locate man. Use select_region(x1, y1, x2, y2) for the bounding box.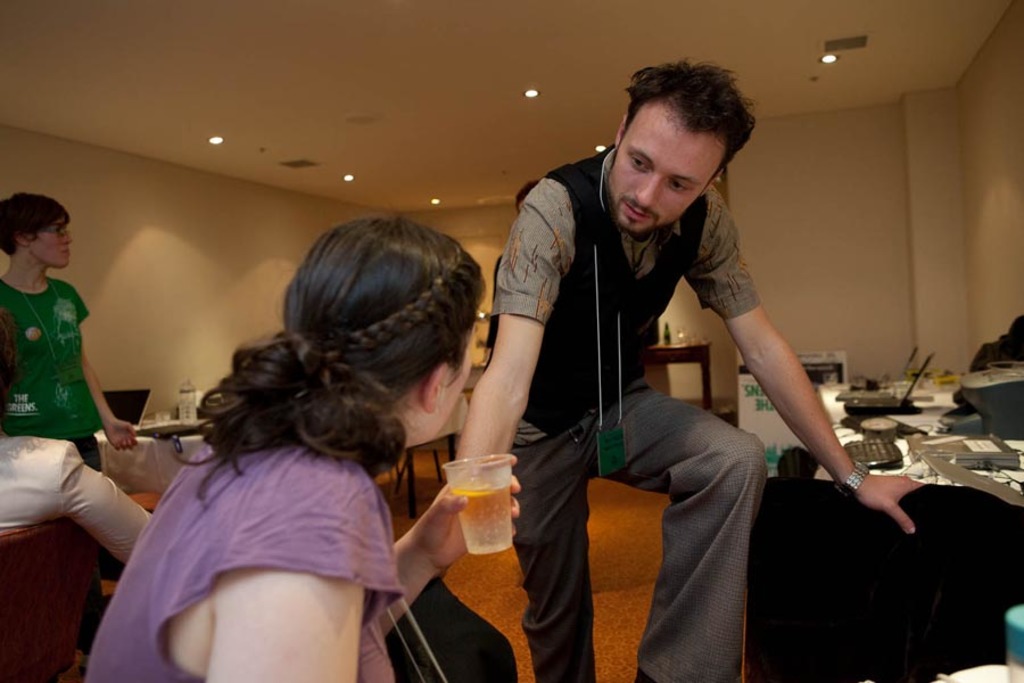
select_region(456, 57, 925, 682).
